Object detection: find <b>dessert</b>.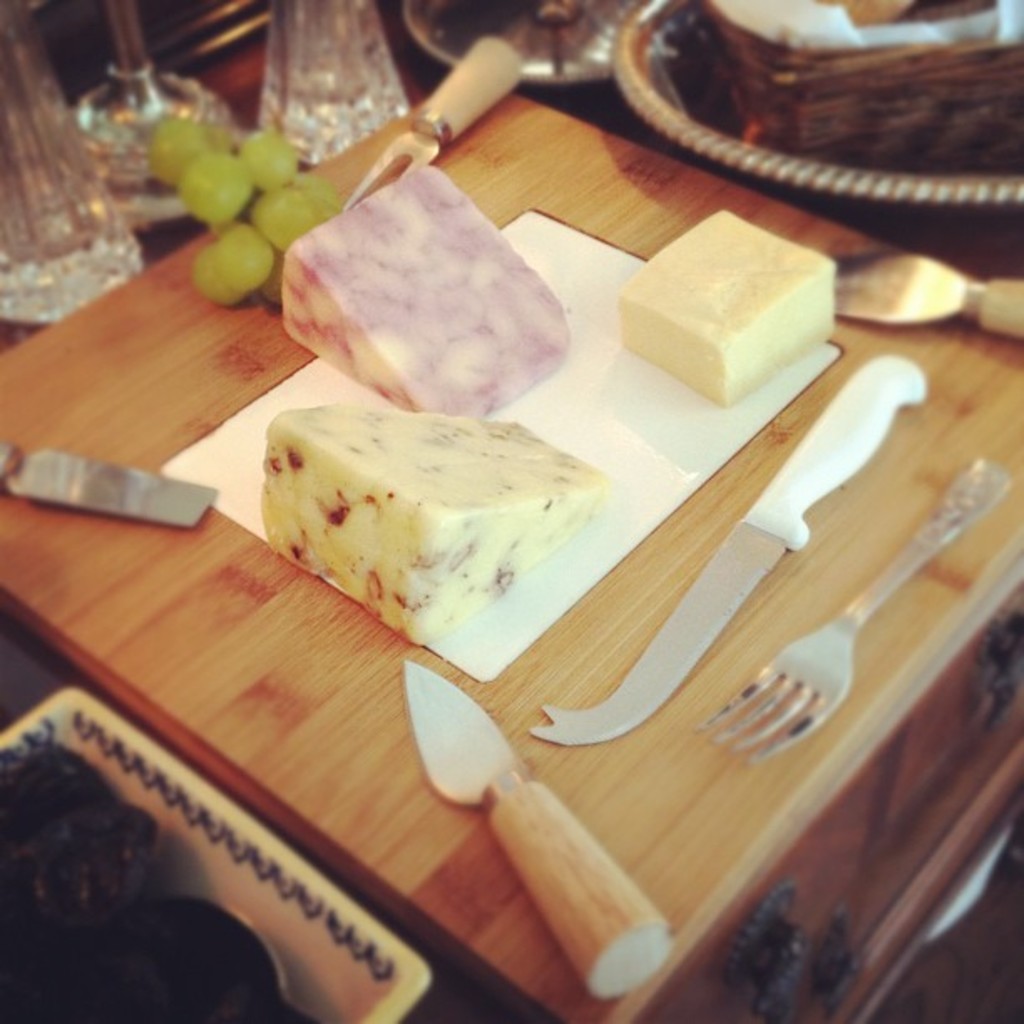
select_region(147, 120, 335, 310).
